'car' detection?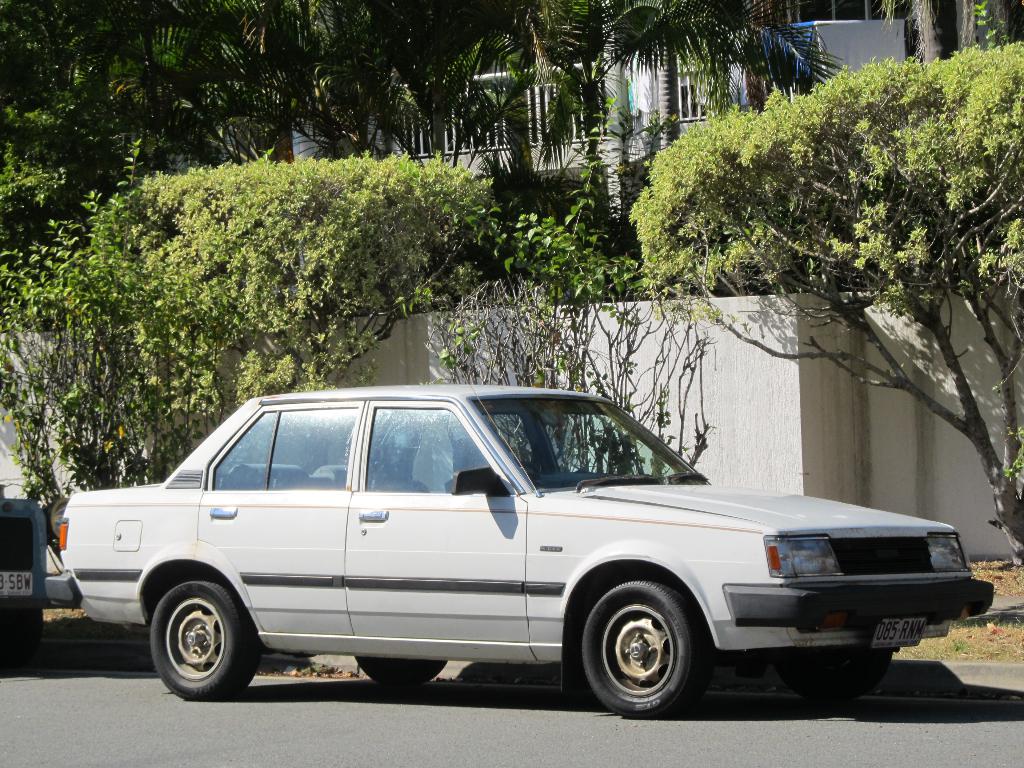
detection(41, 376, 997, 723)
